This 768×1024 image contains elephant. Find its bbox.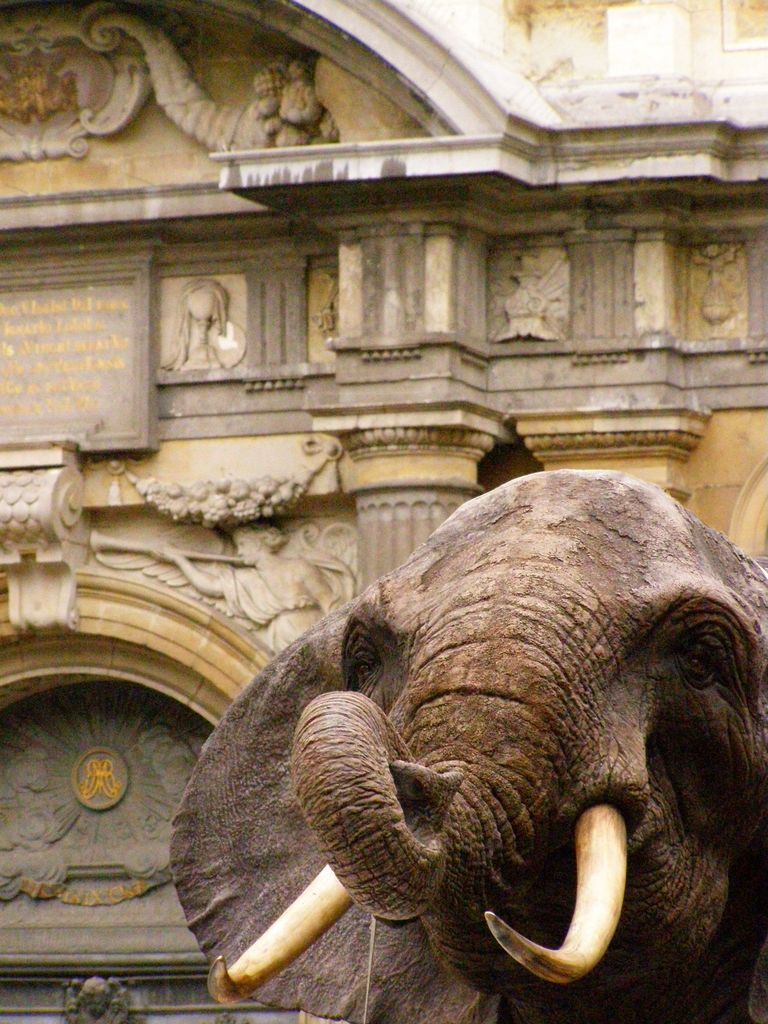
{"x1": 157, "y1": 476, "x2": 765, "y2": 1022}.
